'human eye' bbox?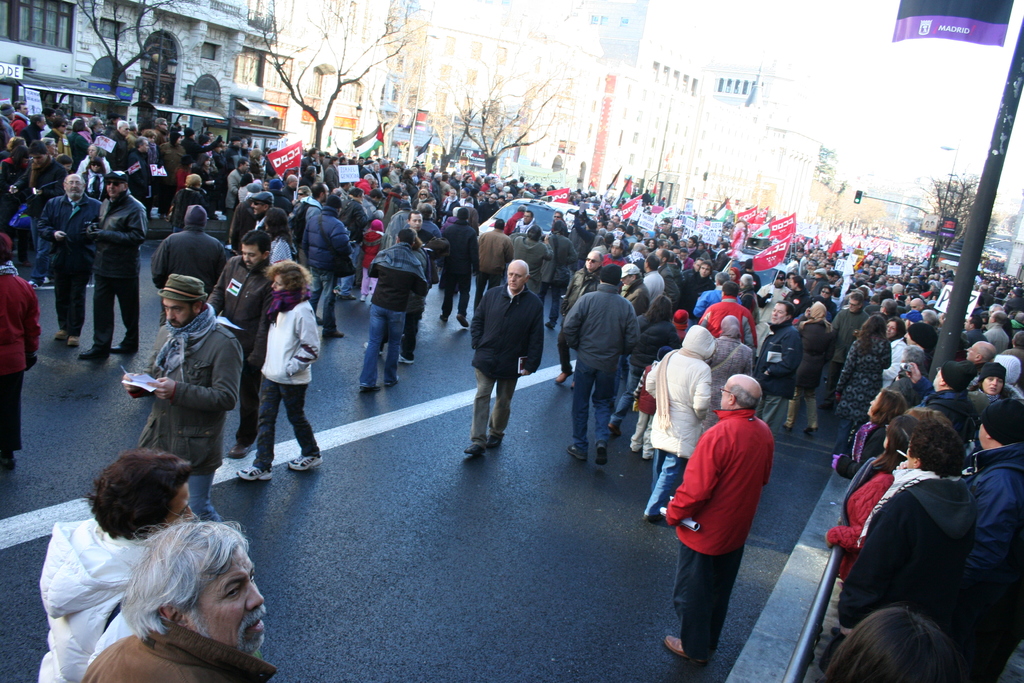
region(506, 274, 513, 277)
